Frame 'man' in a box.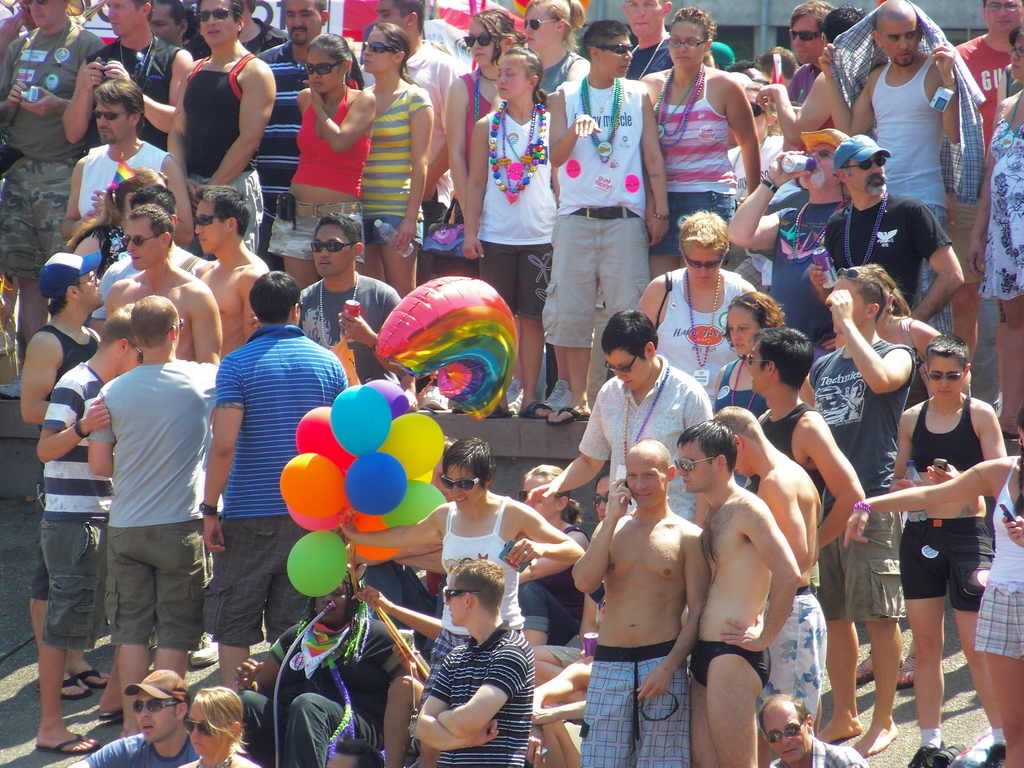
(x1=69, y1=668, x2=198, y2=767).
